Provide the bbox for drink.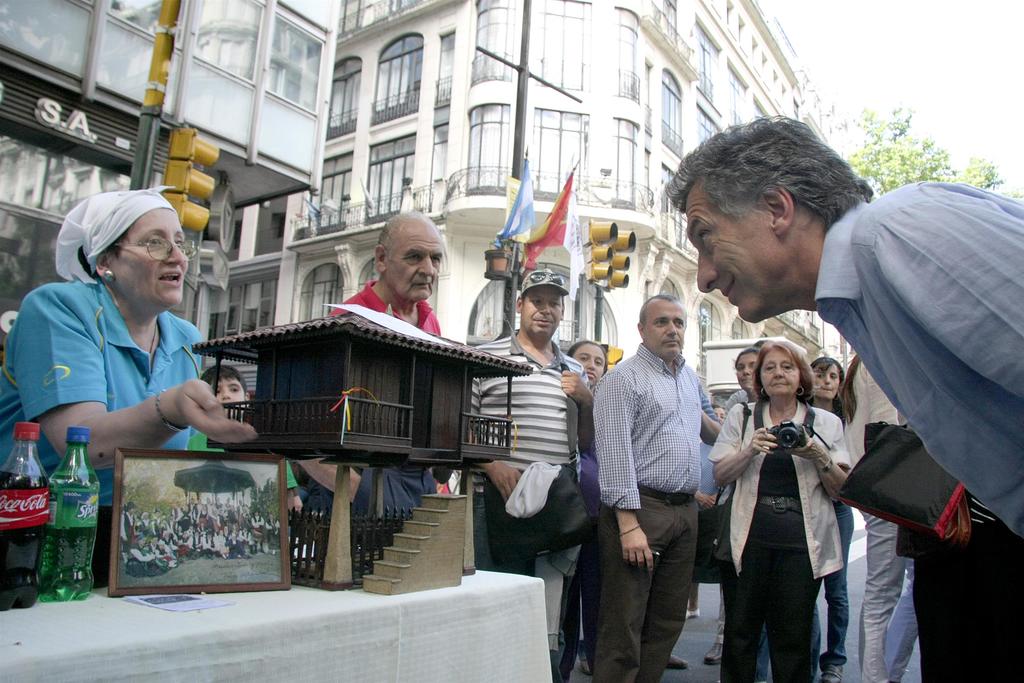
[35,473,96,605].
